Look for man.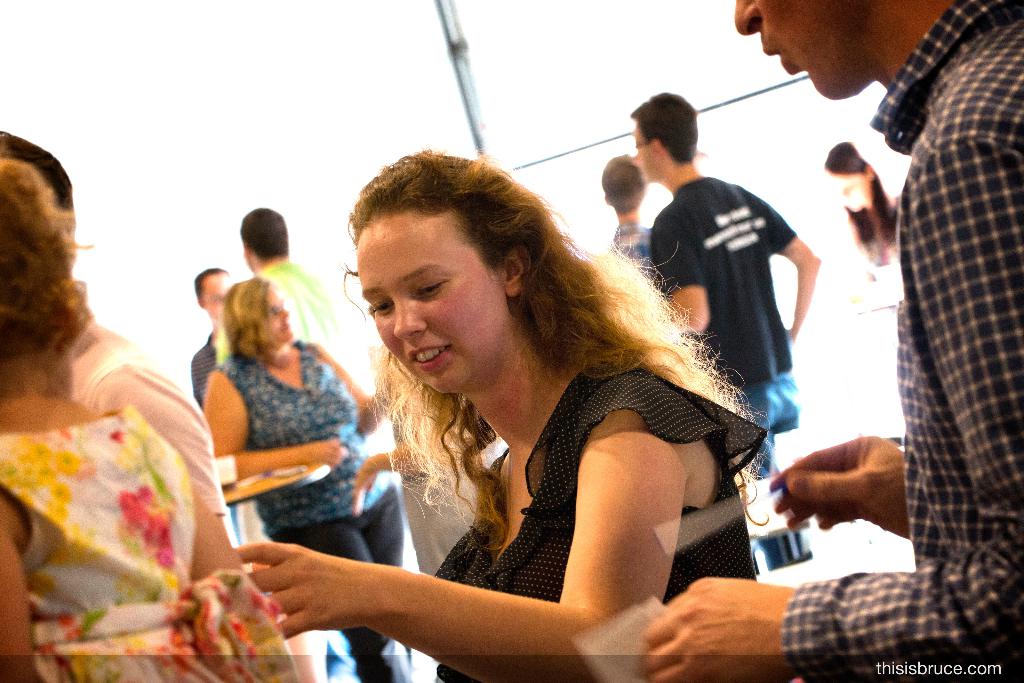
Found: pyautogui.locateOnScreen(217, 204, 366, 682).
